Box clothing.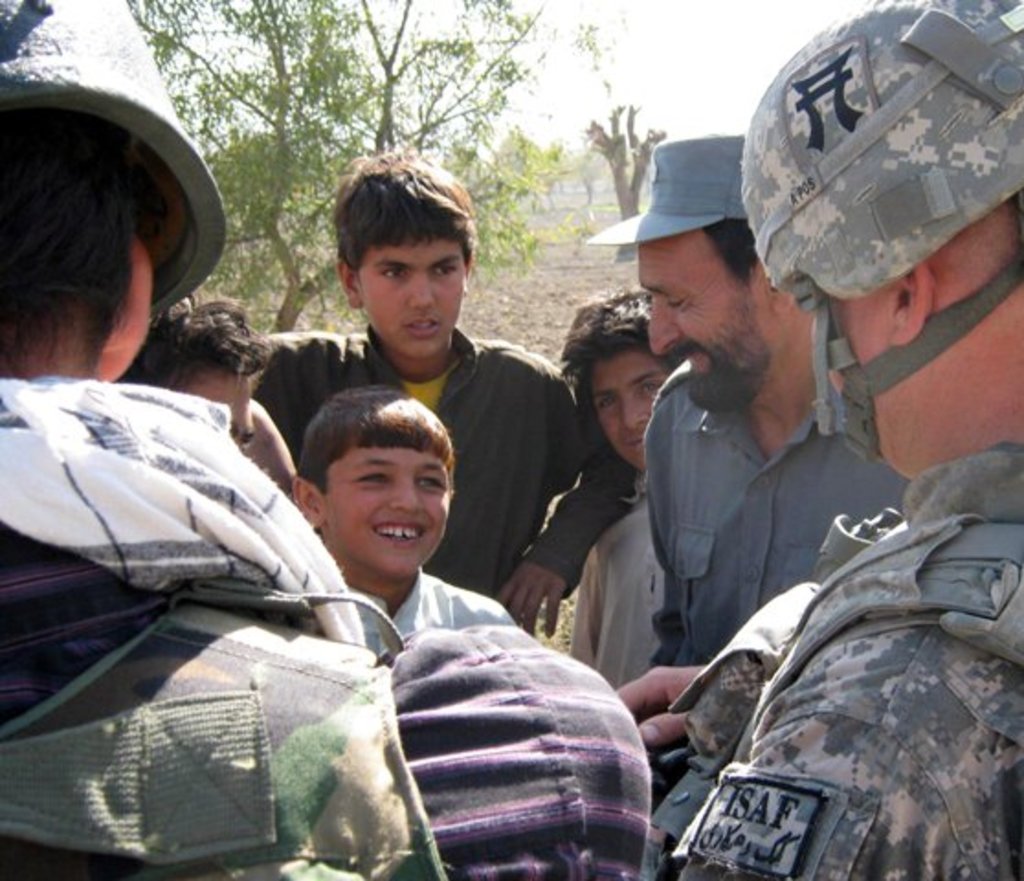
crop(255, 327, 646, 604).
